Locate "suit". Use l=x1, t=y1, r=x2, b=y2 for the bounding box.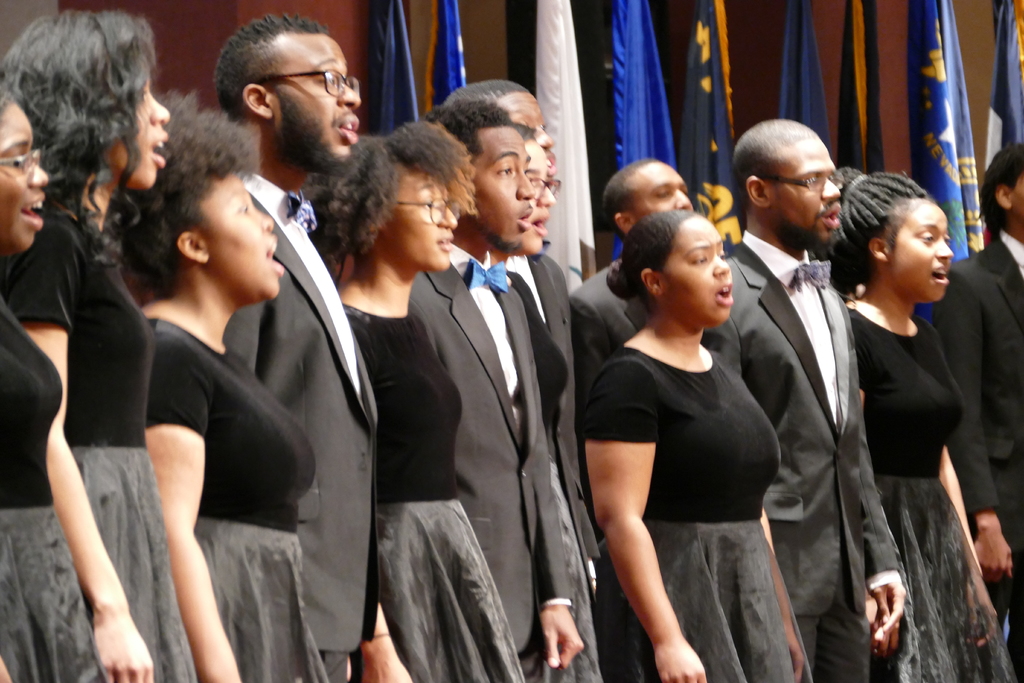
l=504, t=251, r=590, b=567.
